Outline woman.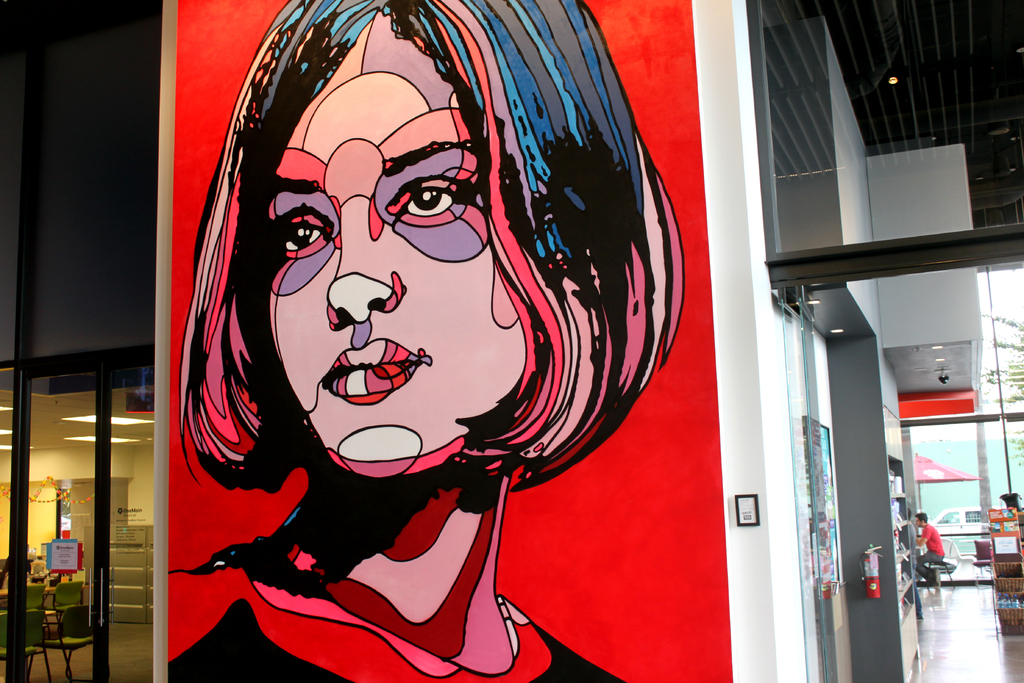
Outline: 106,2,733,645.
